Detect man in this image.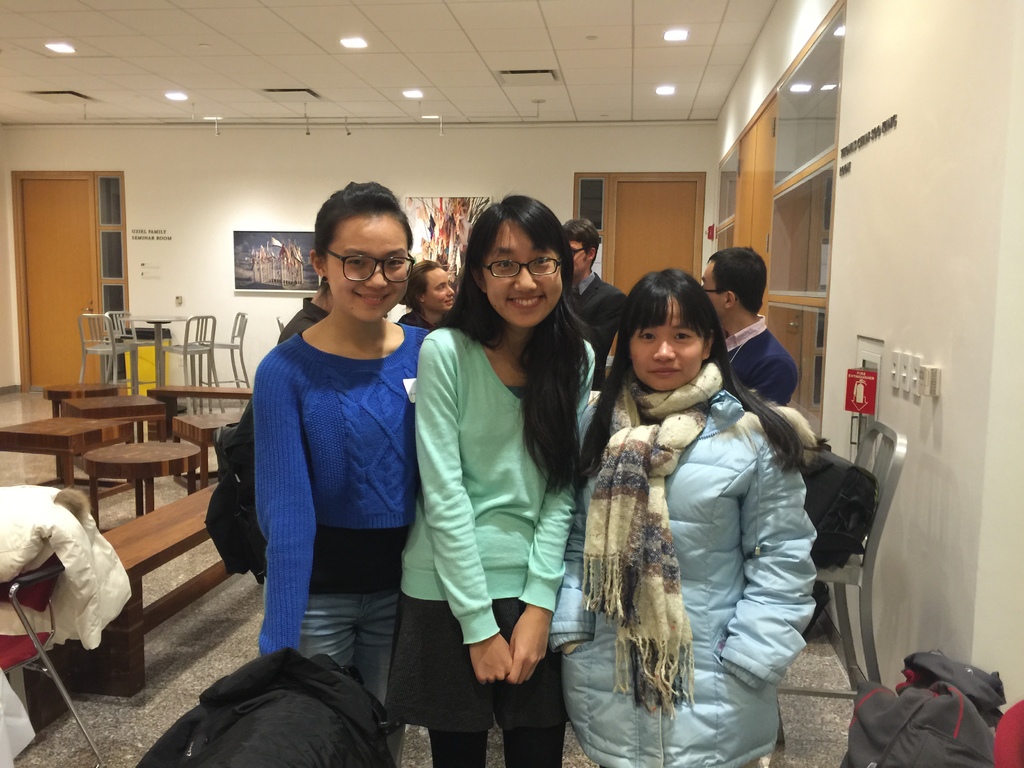
Detection: (567, 217, 627, 394).
